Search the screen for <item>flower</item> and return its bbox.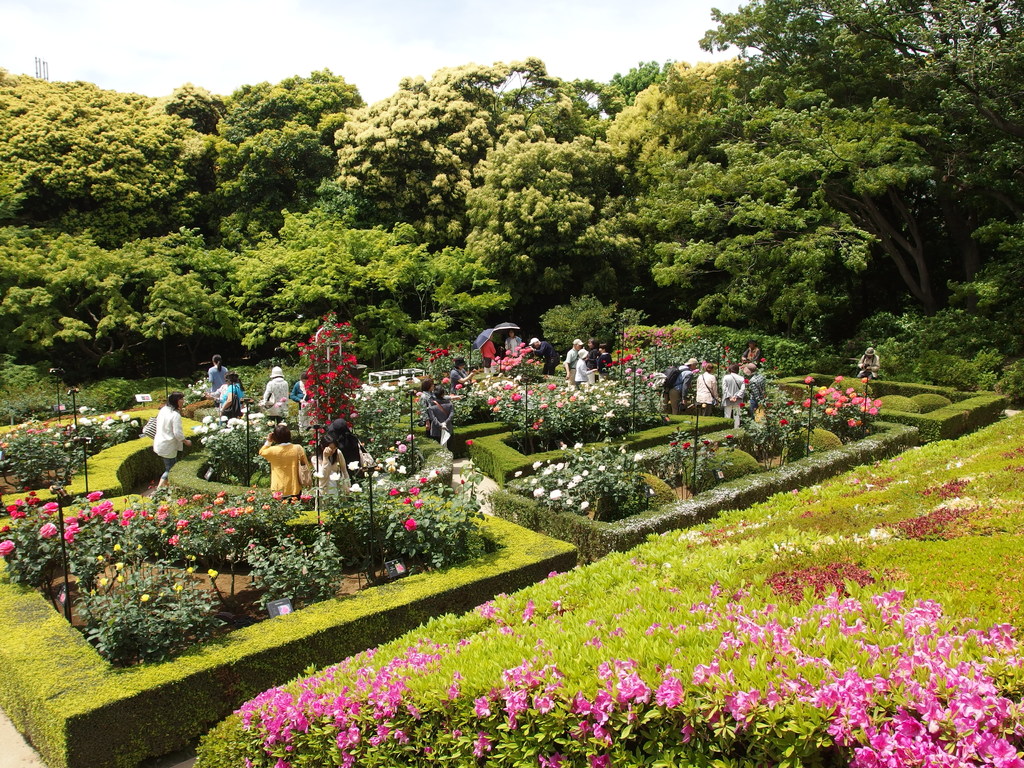
Found: l=120, t=508, r=136, b=520.
